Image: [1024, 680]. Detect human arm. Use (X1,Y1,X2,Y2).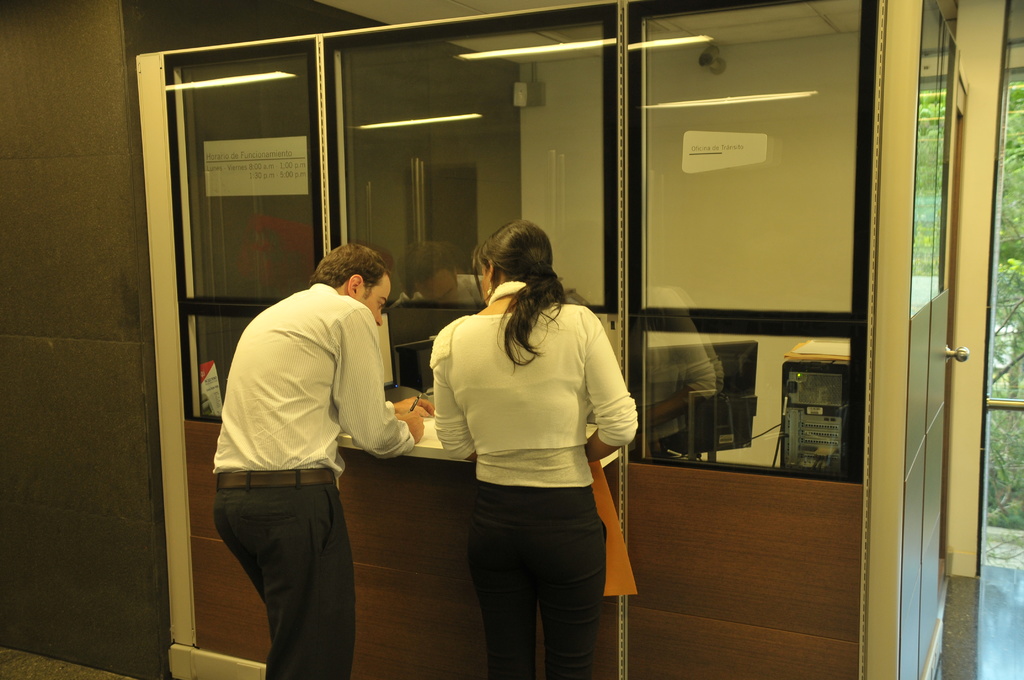
(324,323,405,442).
